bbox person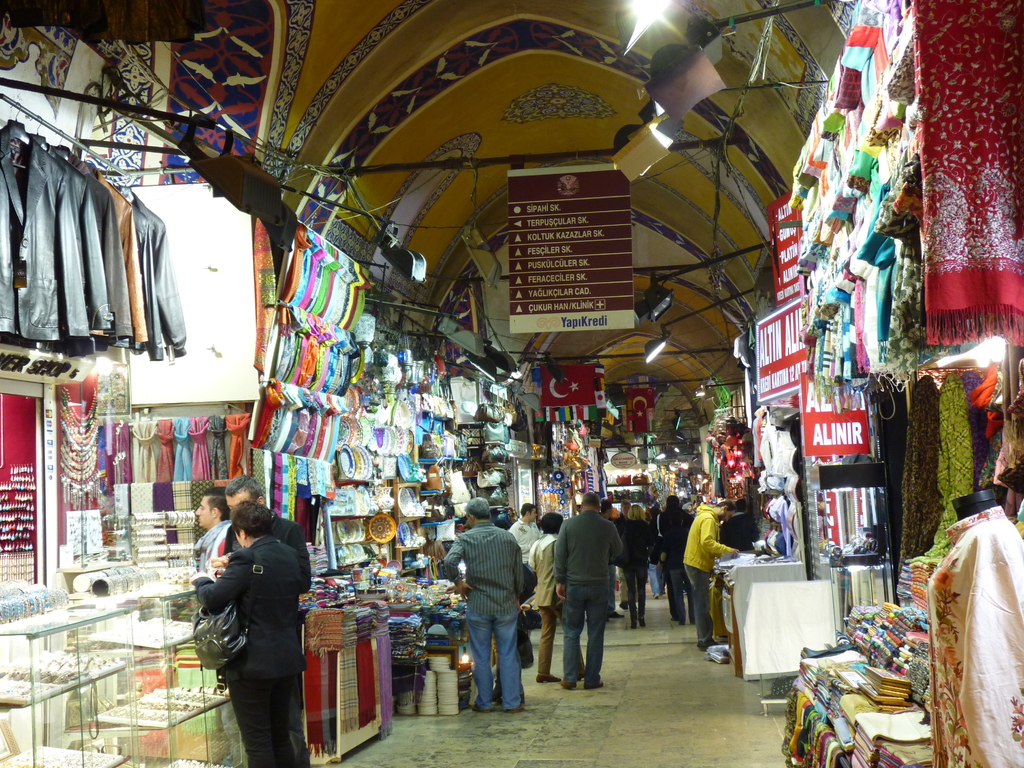
{"left": 212, "top": 479, "right": 315, "bottom": 589}
